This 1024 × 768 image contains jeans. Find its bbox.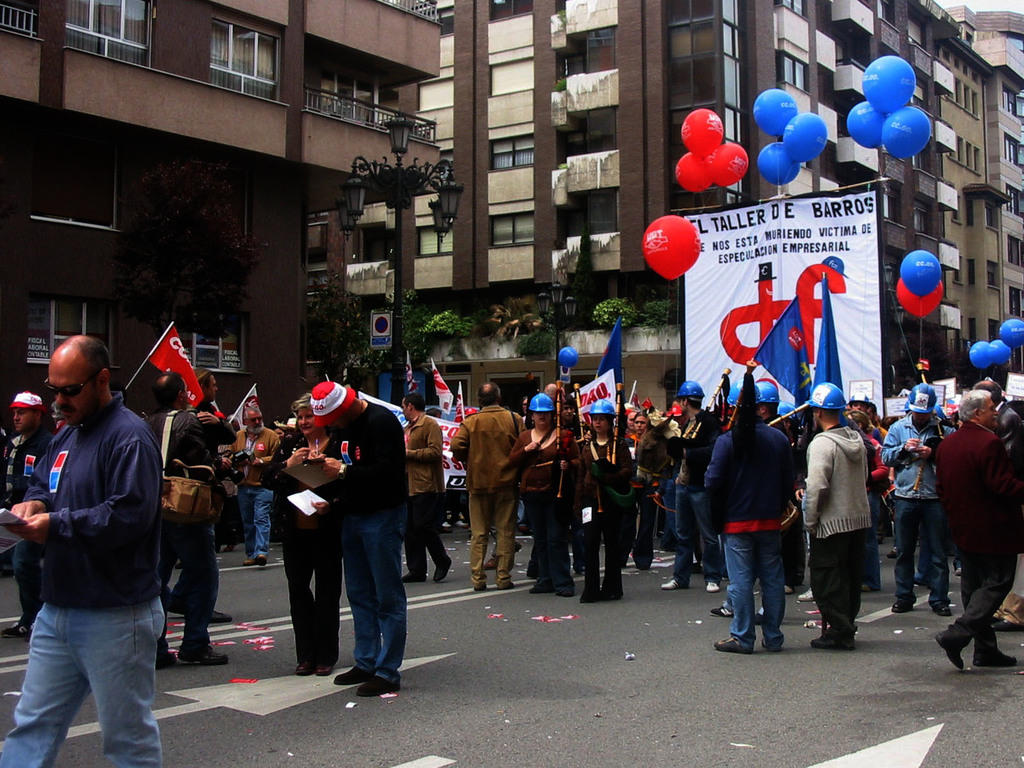
x1=628, y1=503, x2=657, y2=560.
